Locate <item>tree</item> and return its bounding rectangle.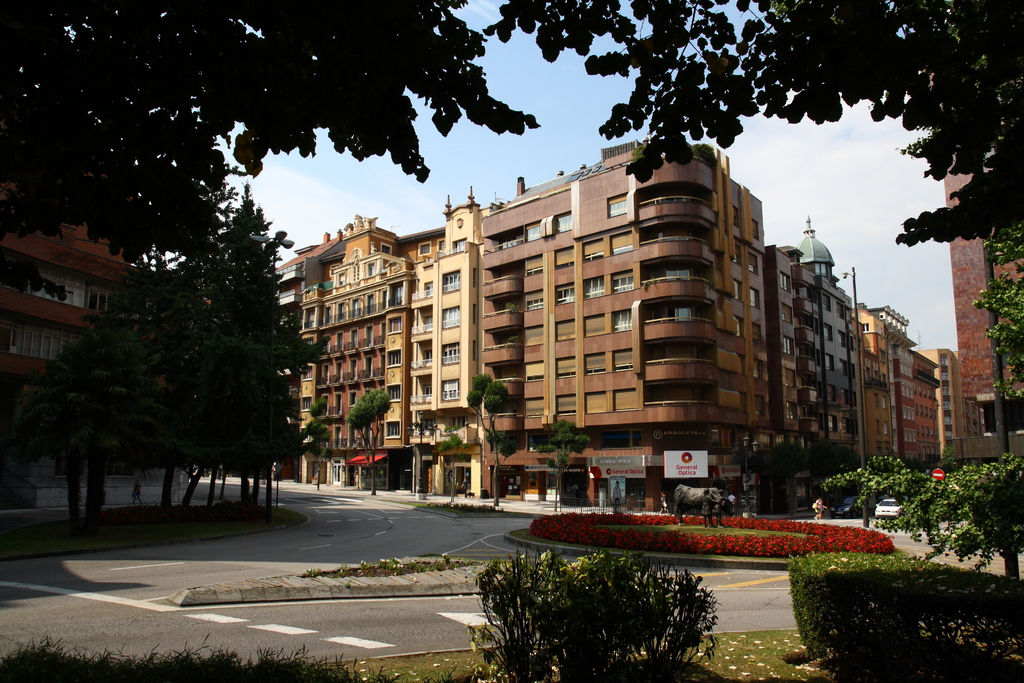
(left=435, top=434, right=461, bottom=505).
